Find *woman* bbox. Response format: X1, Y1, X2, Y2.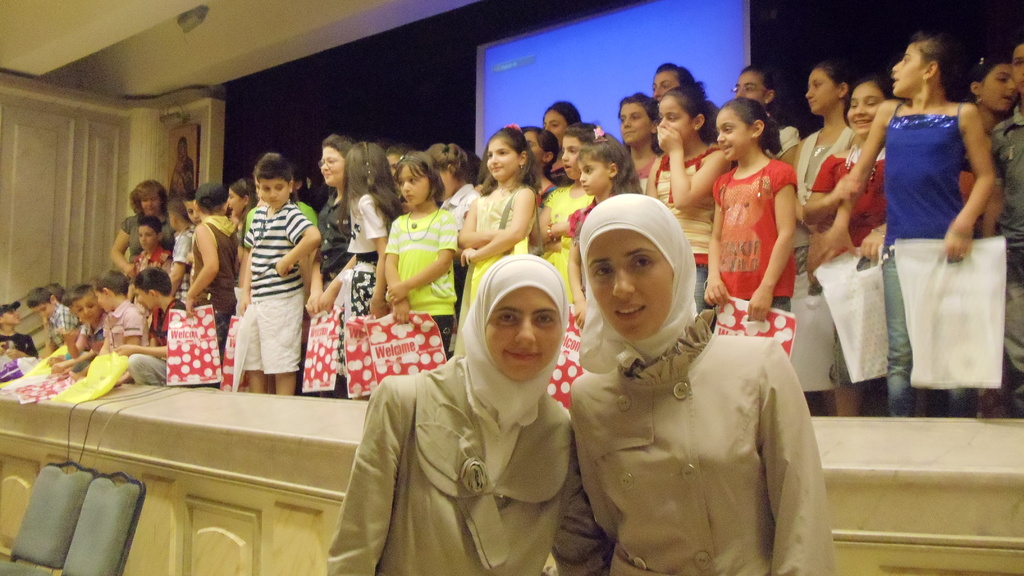
385, 153, 467, 344.
